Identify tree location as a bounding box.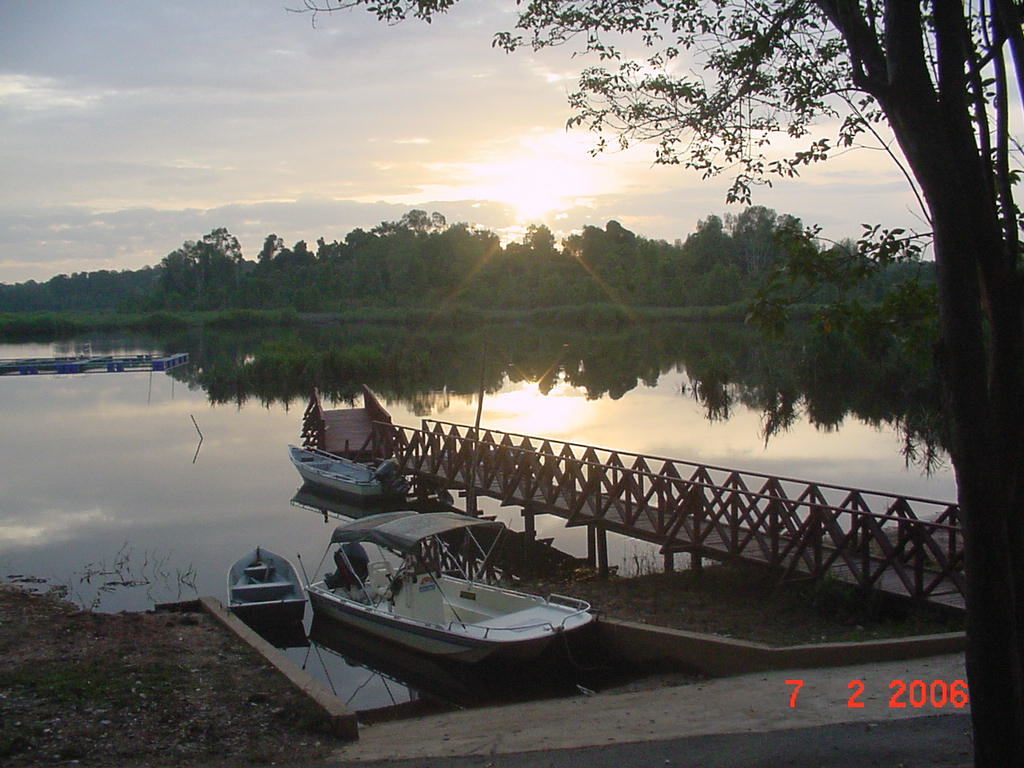
pyautogui.locateOnScreen(285, 0, 1023, 767).
